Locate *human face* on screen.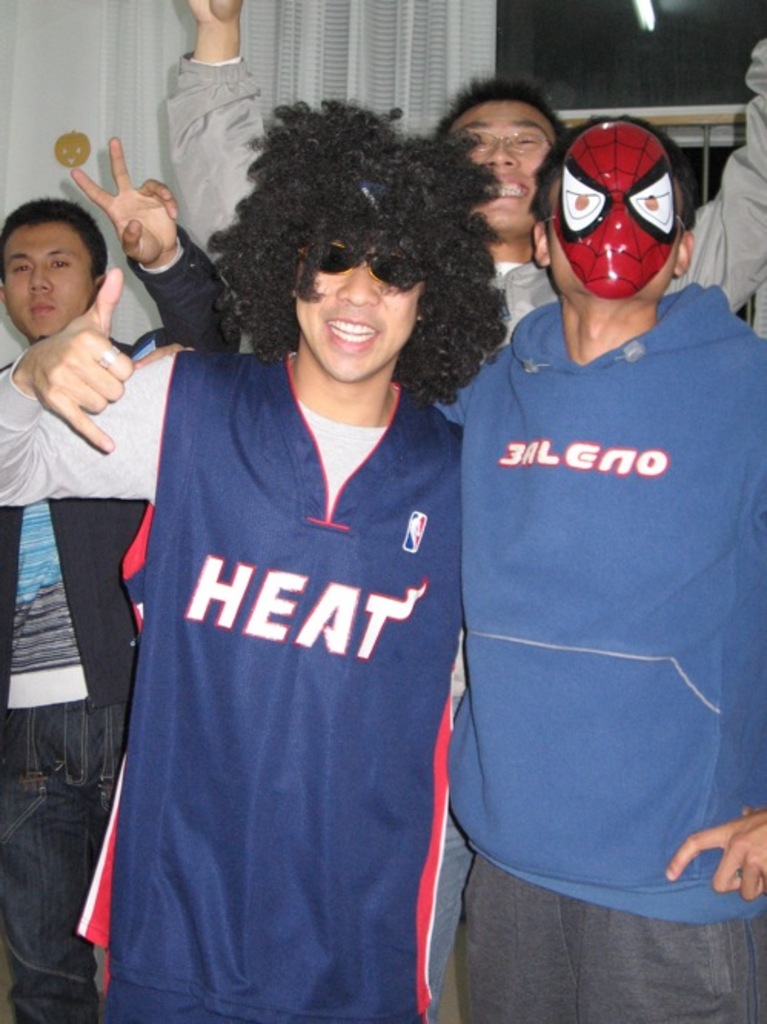
On screen at <region>443, 101, 555, 235</region>.
